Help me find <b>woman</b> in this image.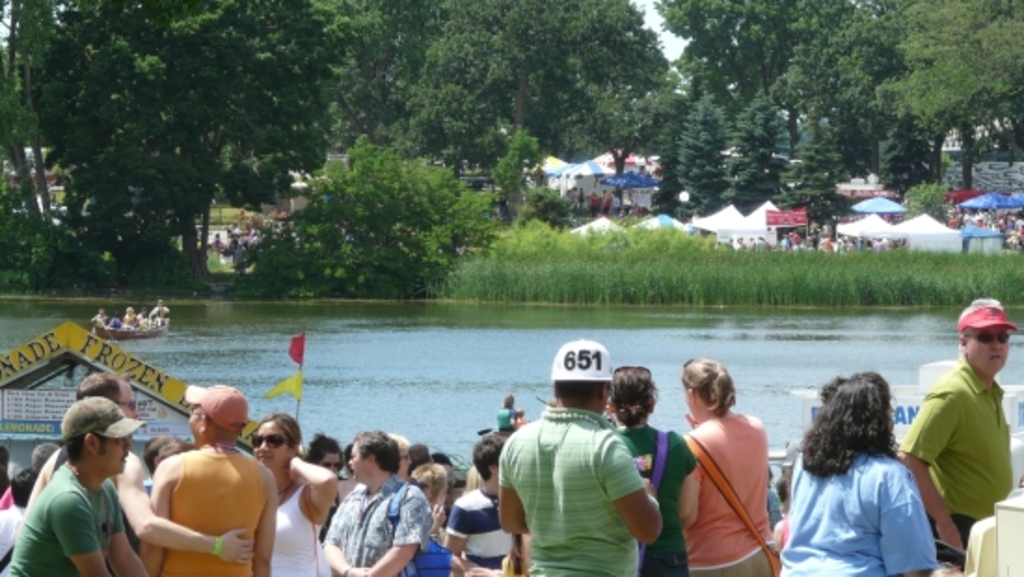
Found it: {"left": 603, "top": 367, "right": 704, "bottom": 575}.
